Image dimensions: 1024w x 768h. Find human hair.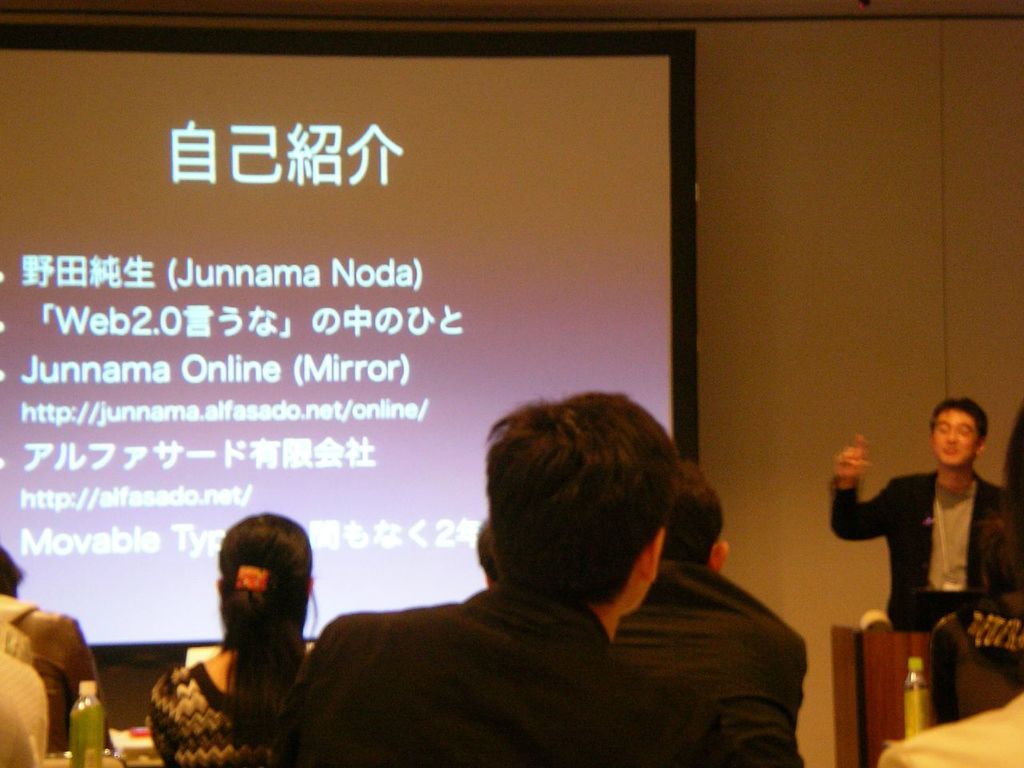
bbox=(1002, 407, 1023, 533).
